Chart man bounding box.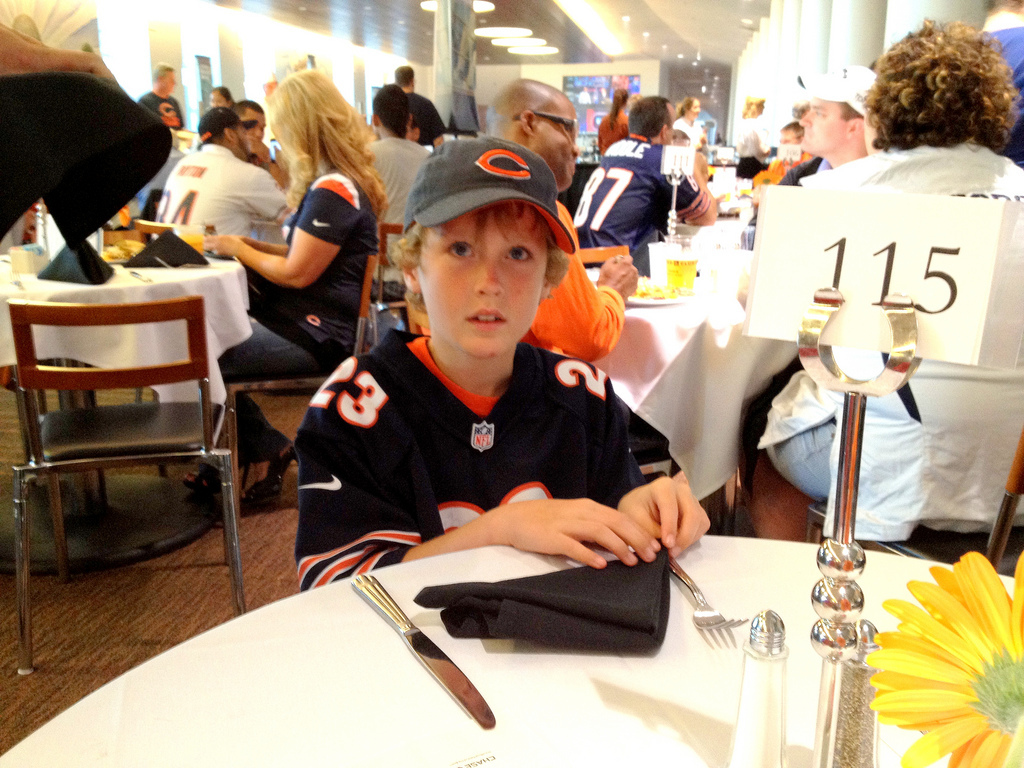
Charted: pyautogui.locateOnScreen(415, 85, 637, 362).
